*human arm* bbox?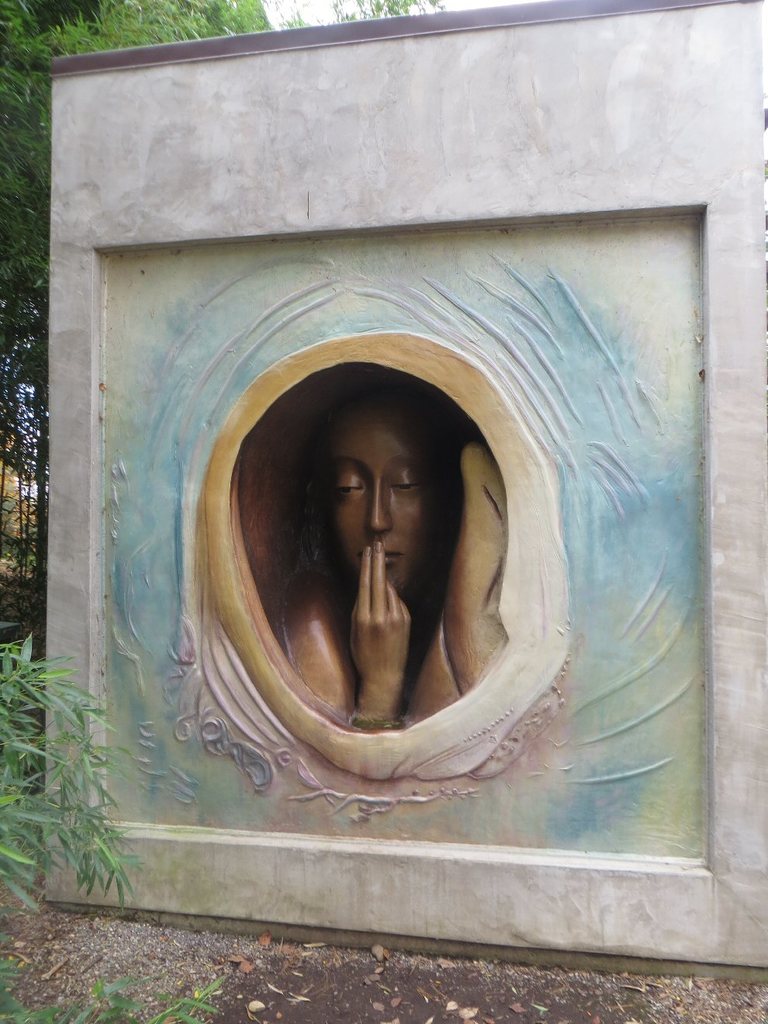
(267, 537, 410, 720)
